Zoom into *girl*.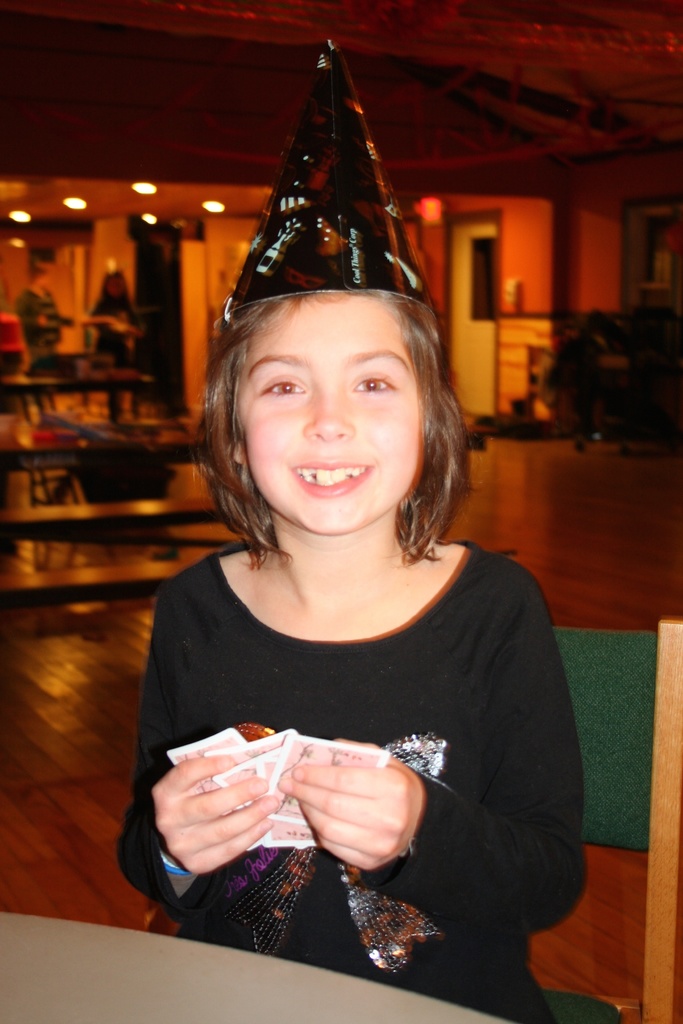
Zoom target: {"x1": 113, "y1": 40, "x2": 586, "y2": 1023}.
